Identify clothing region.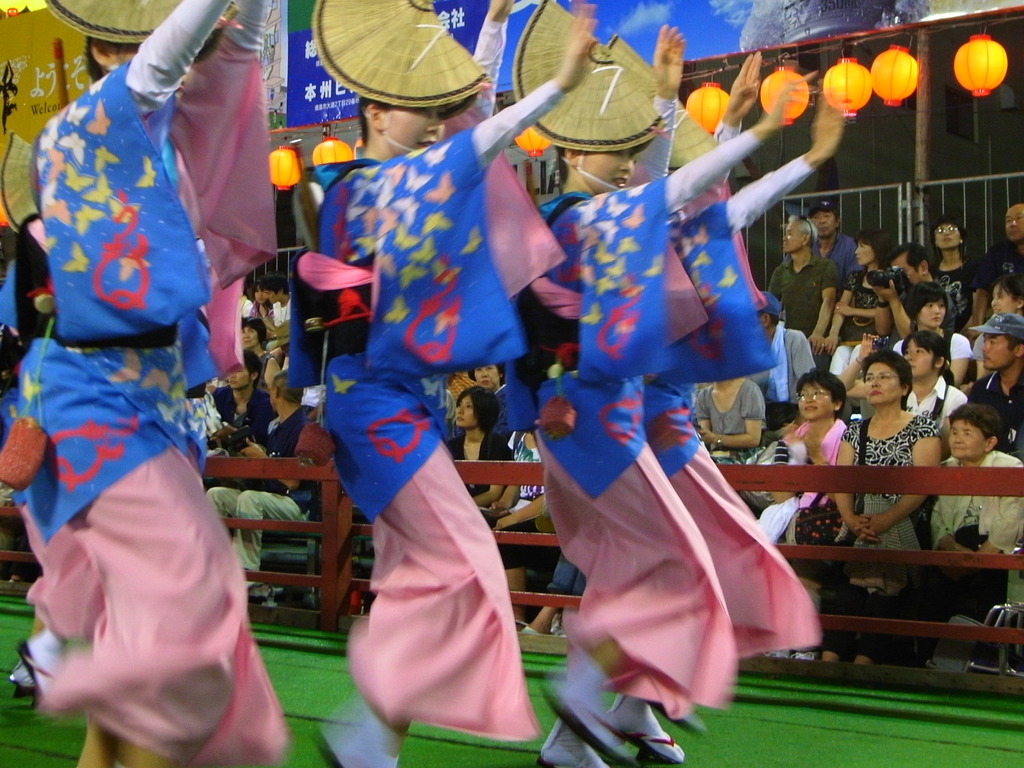
Region: 938 264 990 336.
